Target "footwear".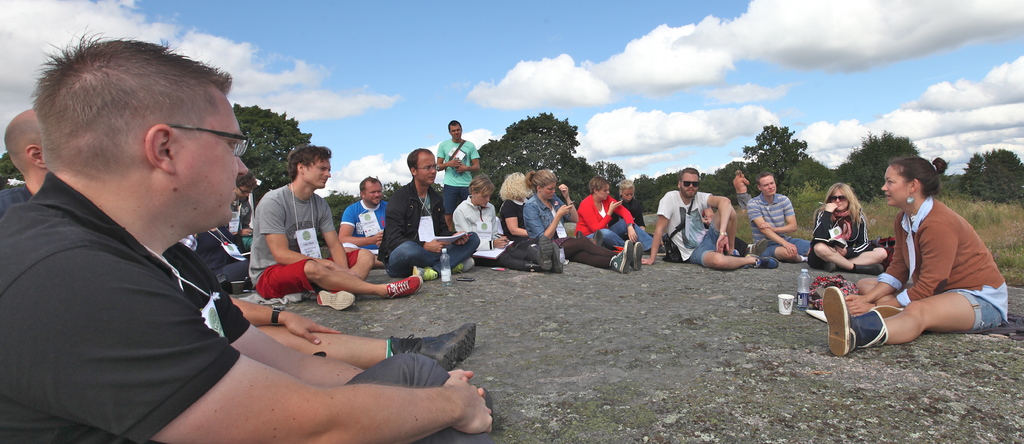
Target region: [453, 261, 473, 272].
